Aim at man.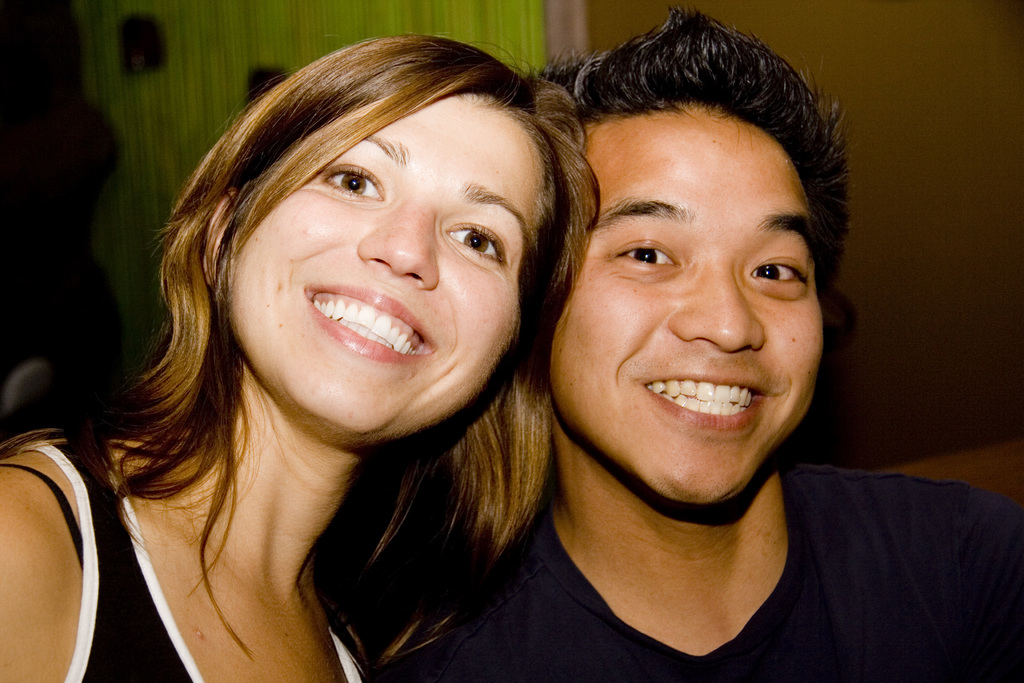
Aimed at {"x1": 414, "y1": 0, "x2": 947, "y2": 682}.
